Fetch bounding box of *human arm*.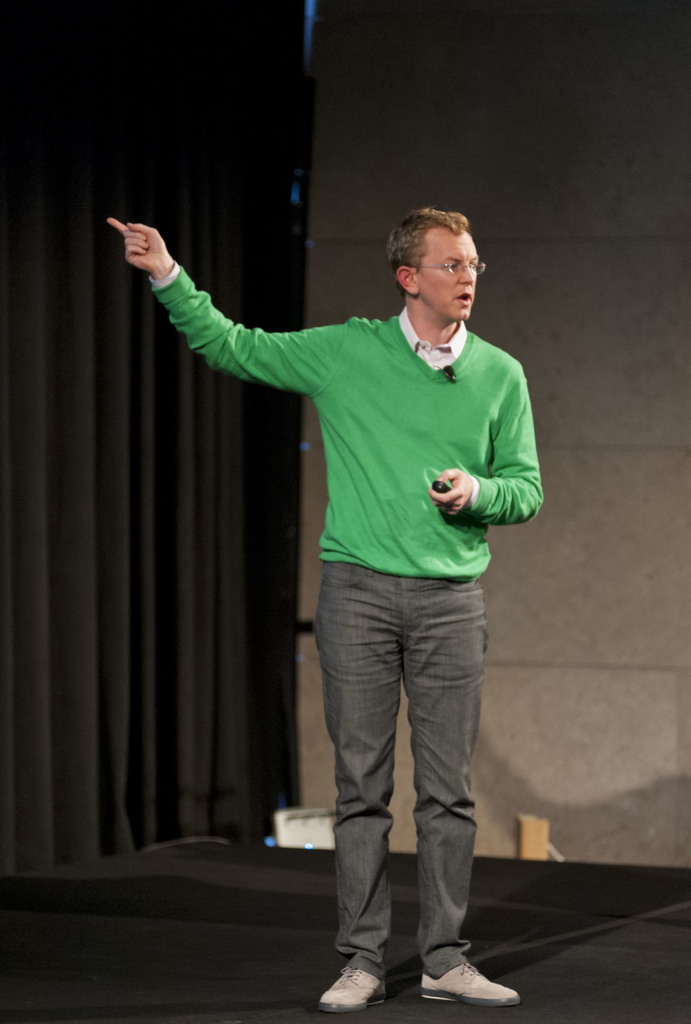
Bbox: 113/227/315/368.
